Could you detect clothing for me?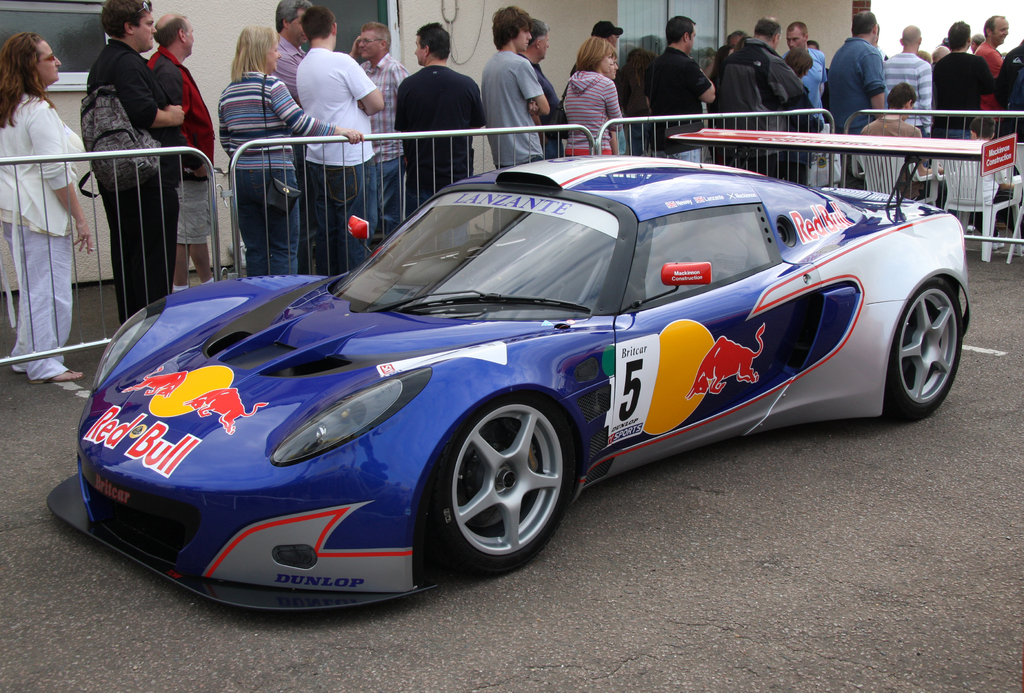
Detection result: rect(560, 61, 628, 183).
